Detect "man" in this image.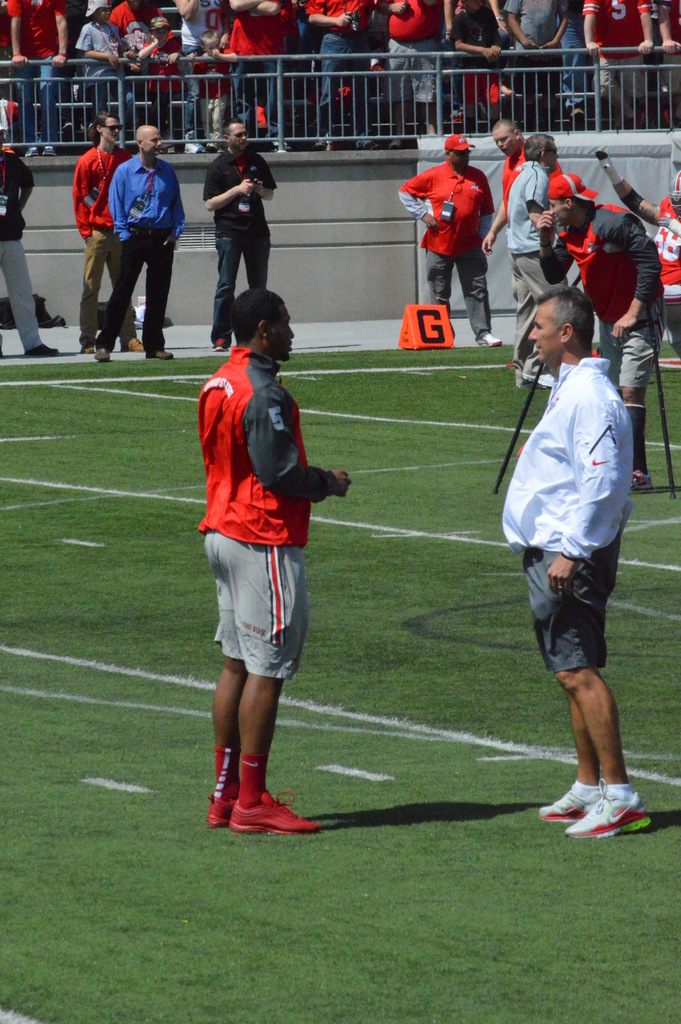
Detection: rect(500, 269, 653, 847).
